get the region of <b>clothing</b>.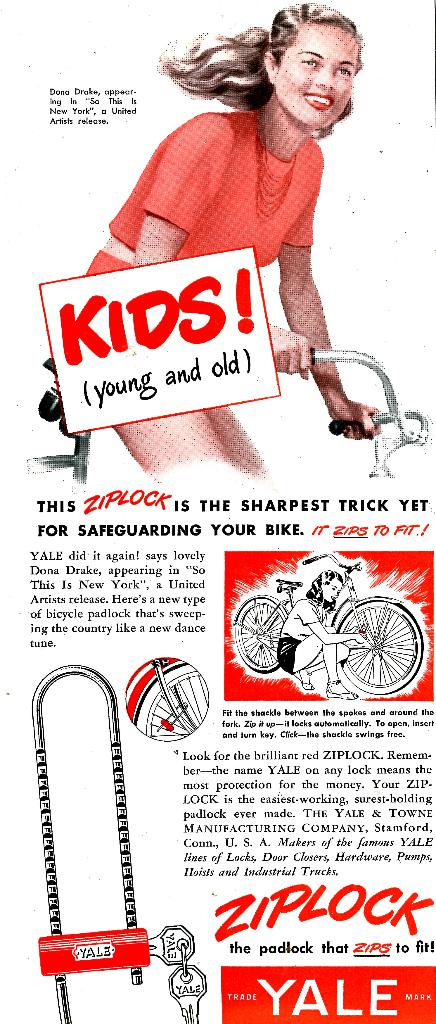
71:87:335:312.
